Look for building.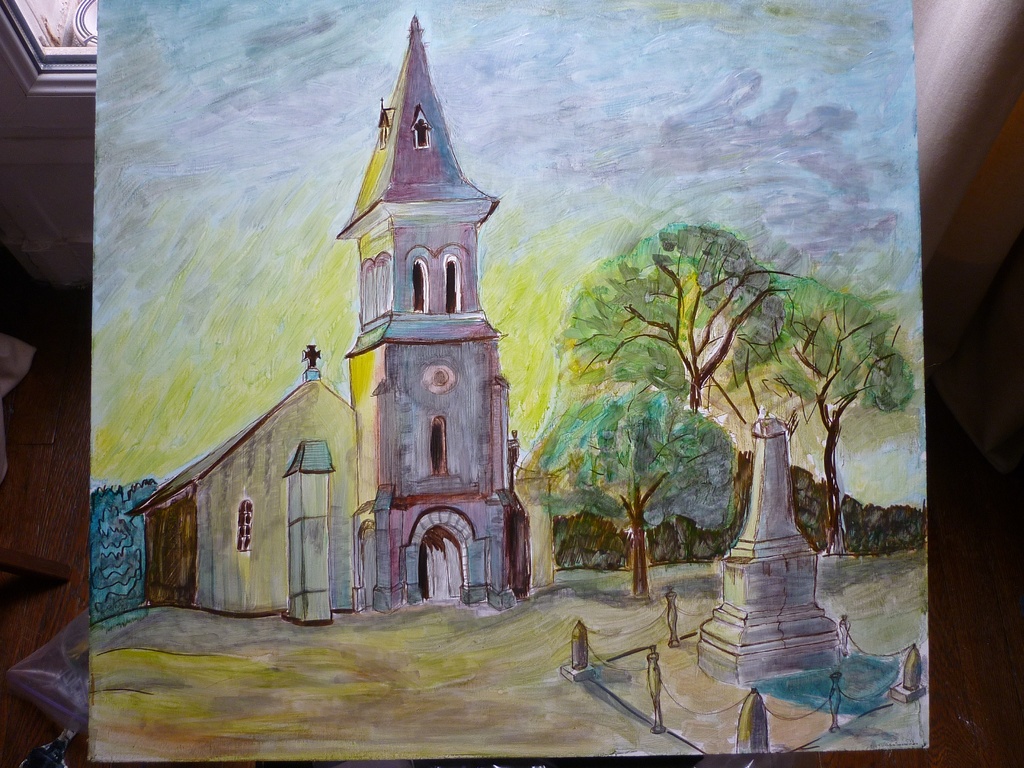
Found: (left=125, top=7, right=531, bottom=628).
